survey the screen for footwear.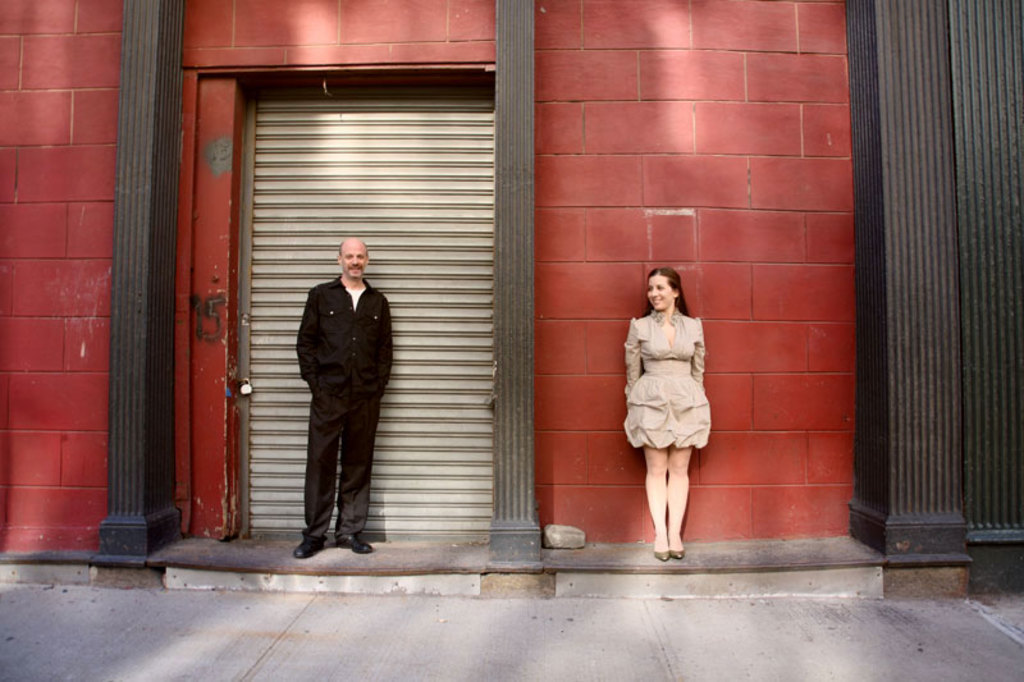
Survey found: 668, 534, 685, 558.
